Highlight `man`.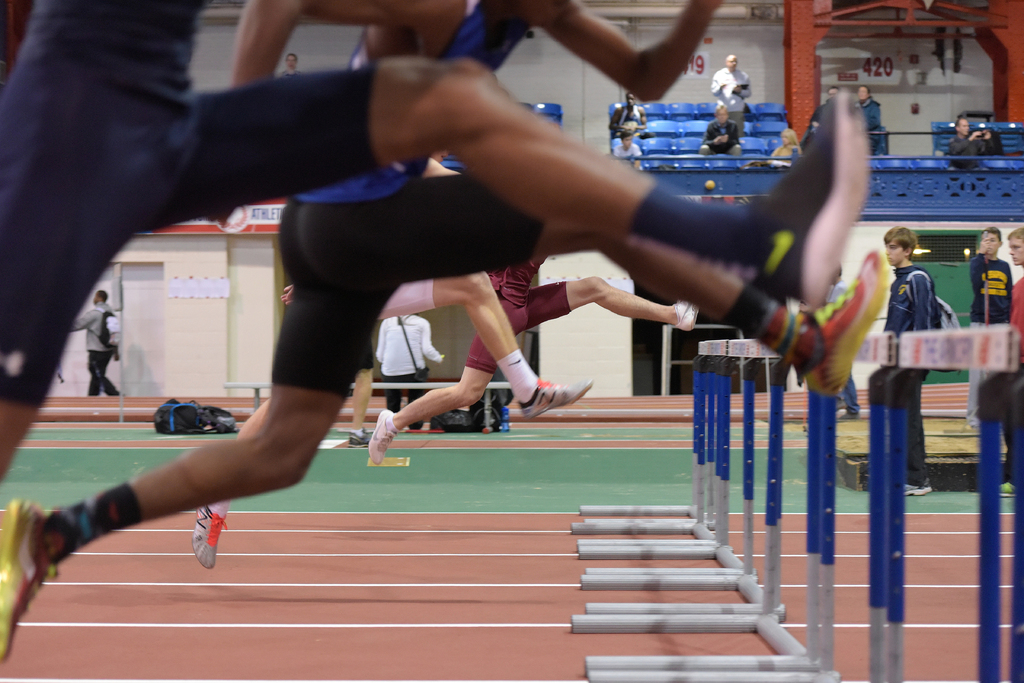
Highlighted region: (x1=612, y1=130, x2=640, y2=157).
